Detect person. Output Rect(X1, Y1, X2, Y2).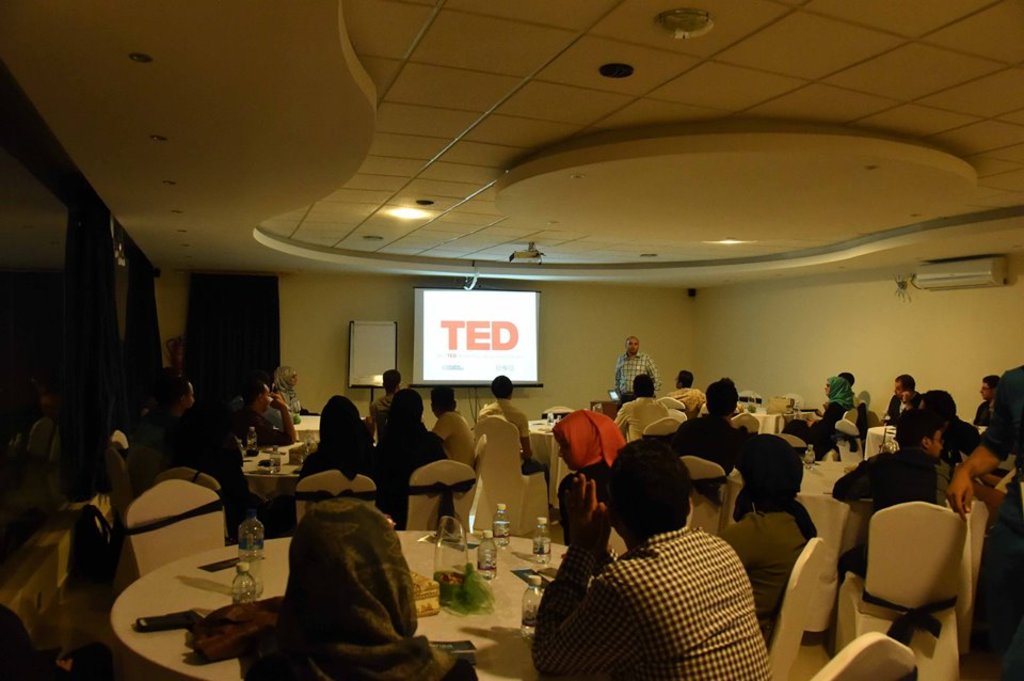
Rect(128, 367, 221, 507).
